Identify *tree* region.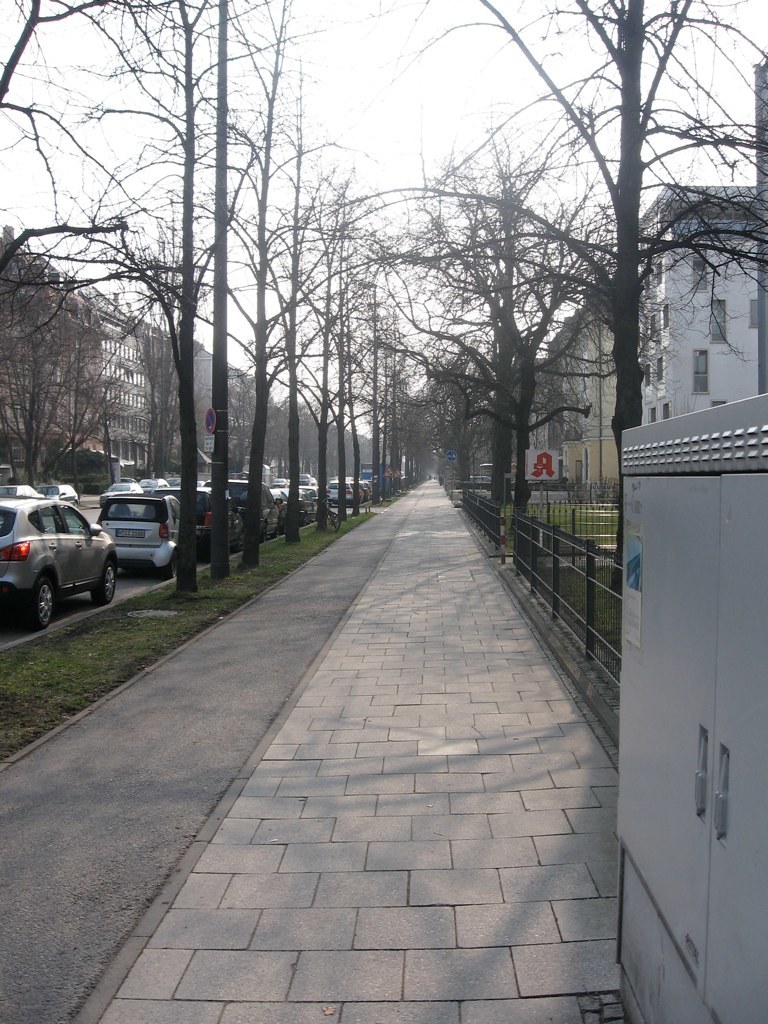
Region: 380, 155, 614, 547.
